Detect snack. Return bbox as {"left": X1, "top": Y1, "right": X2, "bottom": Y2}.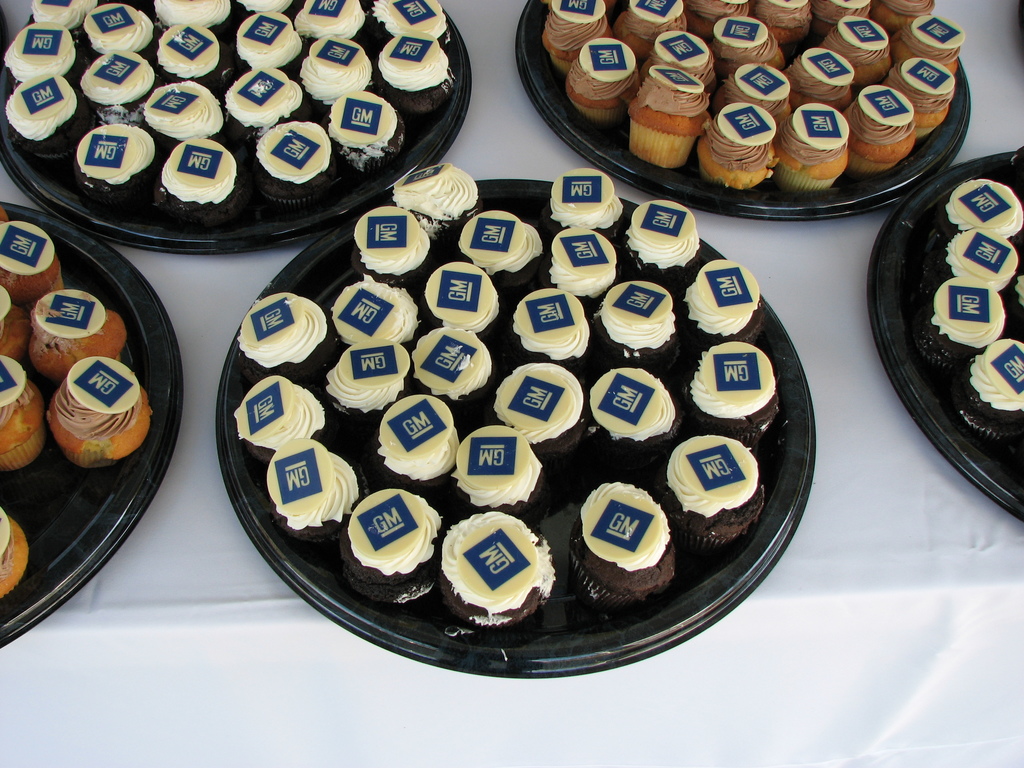
{"left": 587, "top": 365, "right": 673, "bottom": 442}.
